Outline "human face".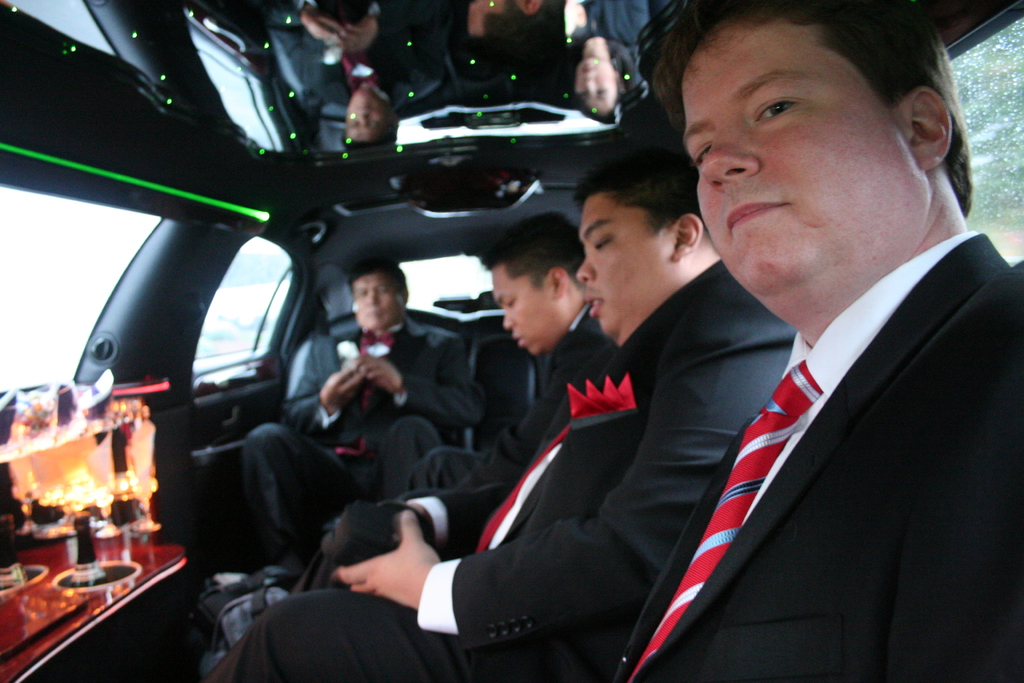
Outline: (x1=682, y1=20, x2=926, y2=298).
